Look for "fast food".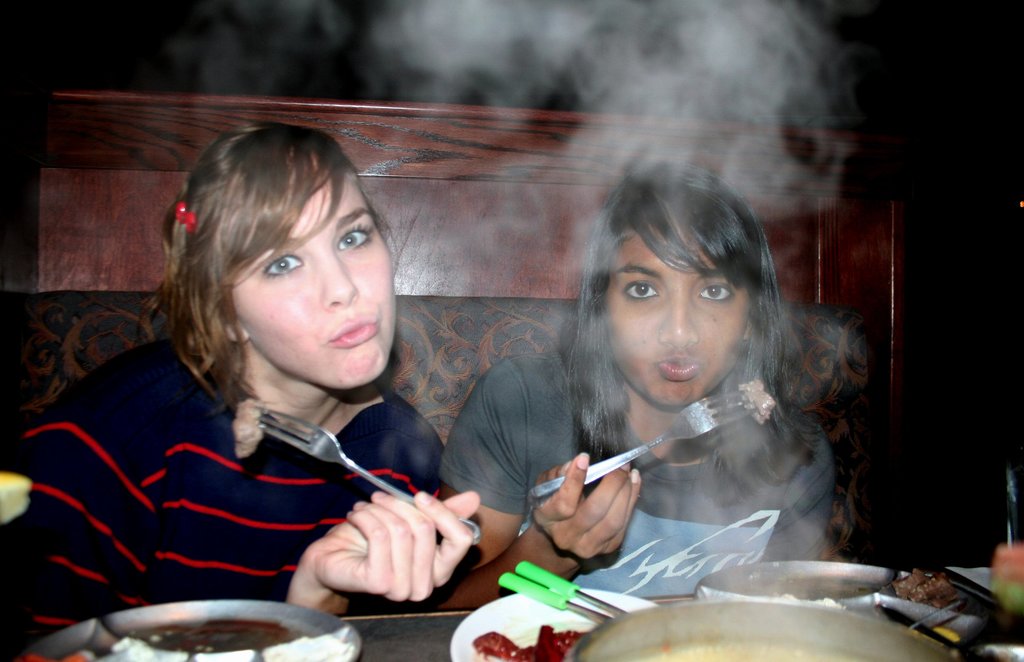
Found: {"left": 893, "top": 566, "right": 960, "bottom": 608}.
